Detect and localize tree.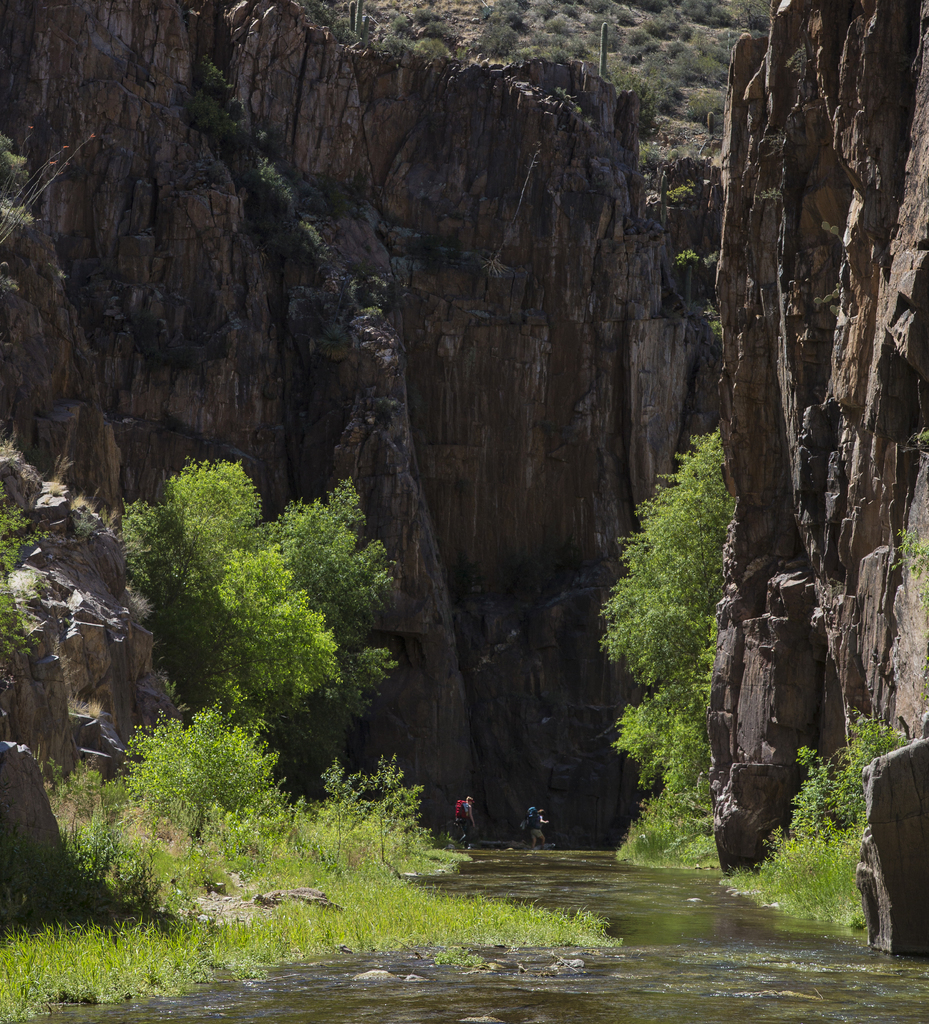
Localized at select_region(586, 395, 743, 840).
